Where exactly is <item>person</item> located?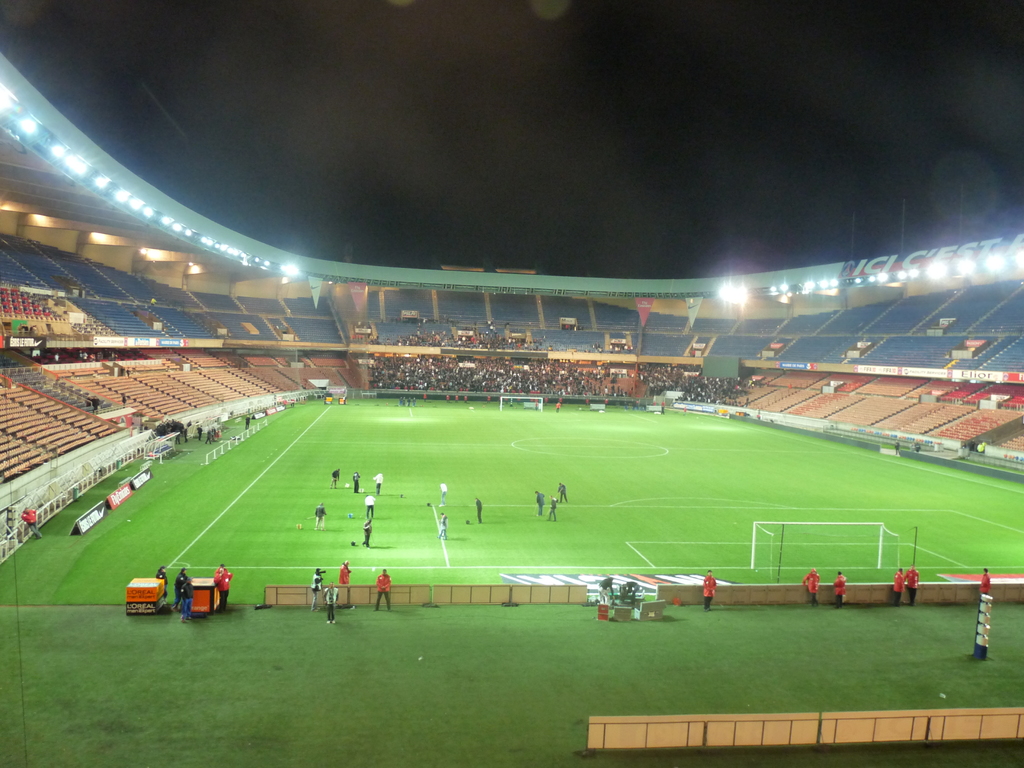
Its bounding box is 474/498/484/527.
